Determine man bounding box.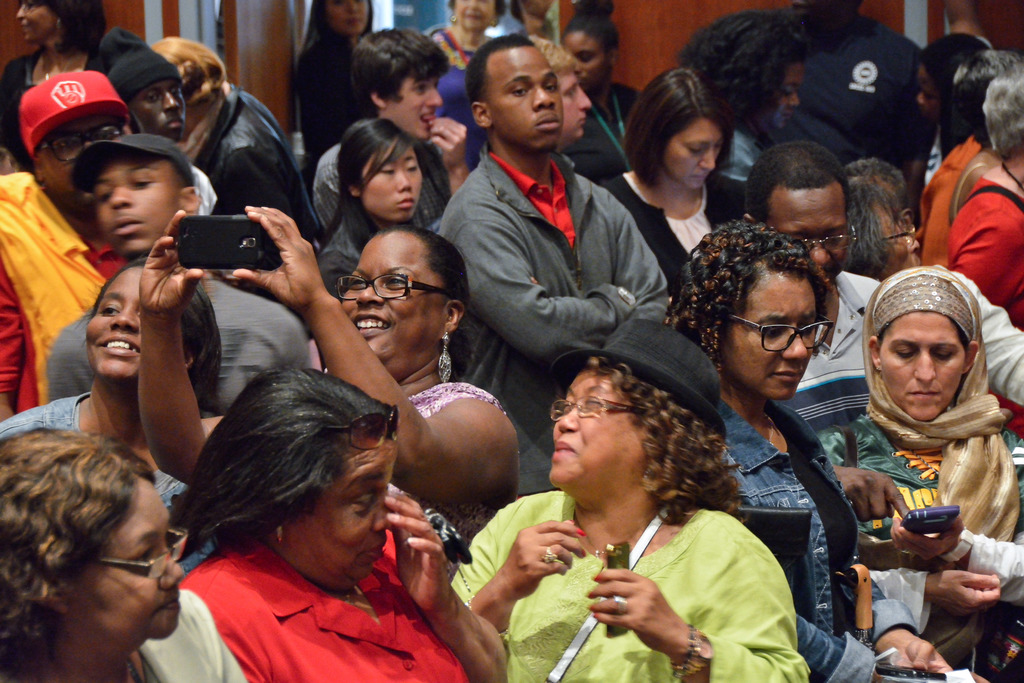
Determined: <region>0, 65, 212, 416</region>.
